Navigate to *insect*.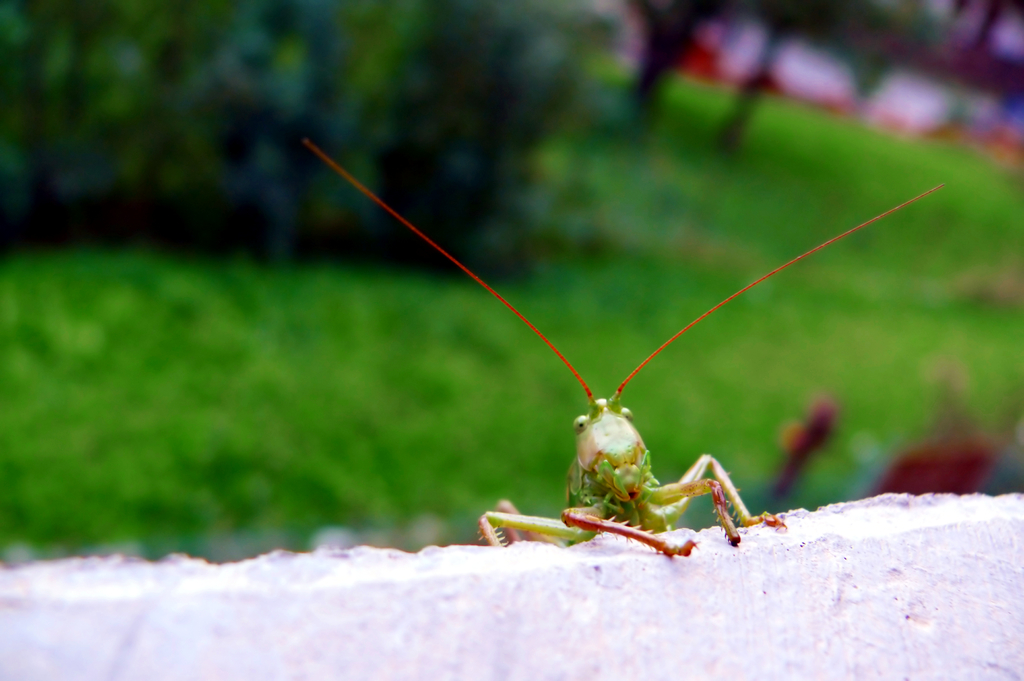
Navigation target: [left=304, top=140, right=947, bottom=557].
